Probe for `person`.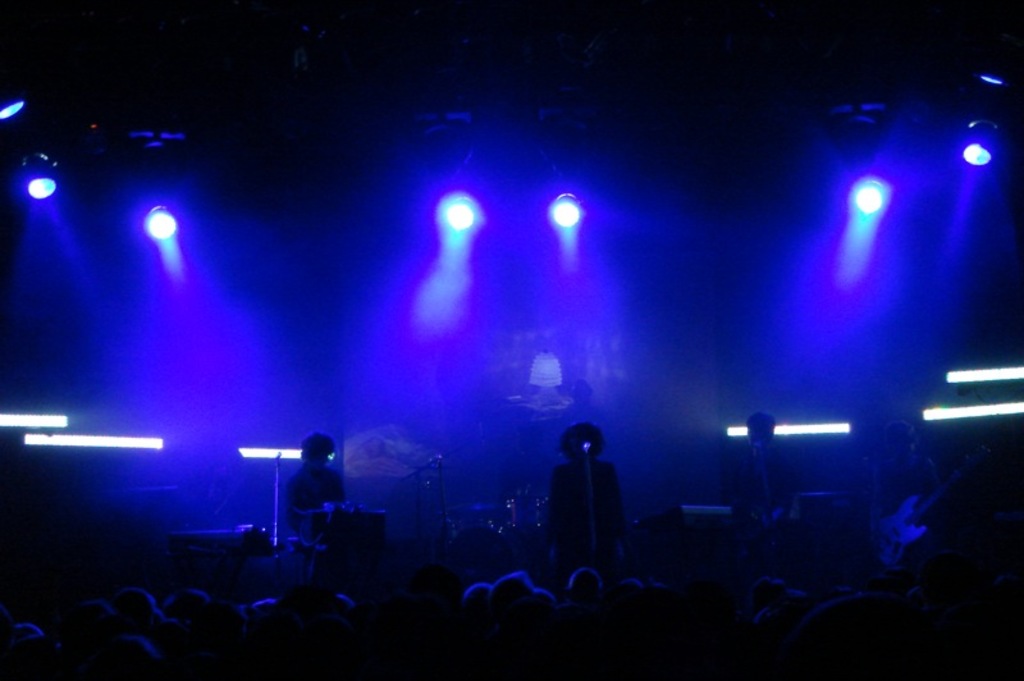
Probe result: x1=724, y1=406, x2=796, y2=584.
